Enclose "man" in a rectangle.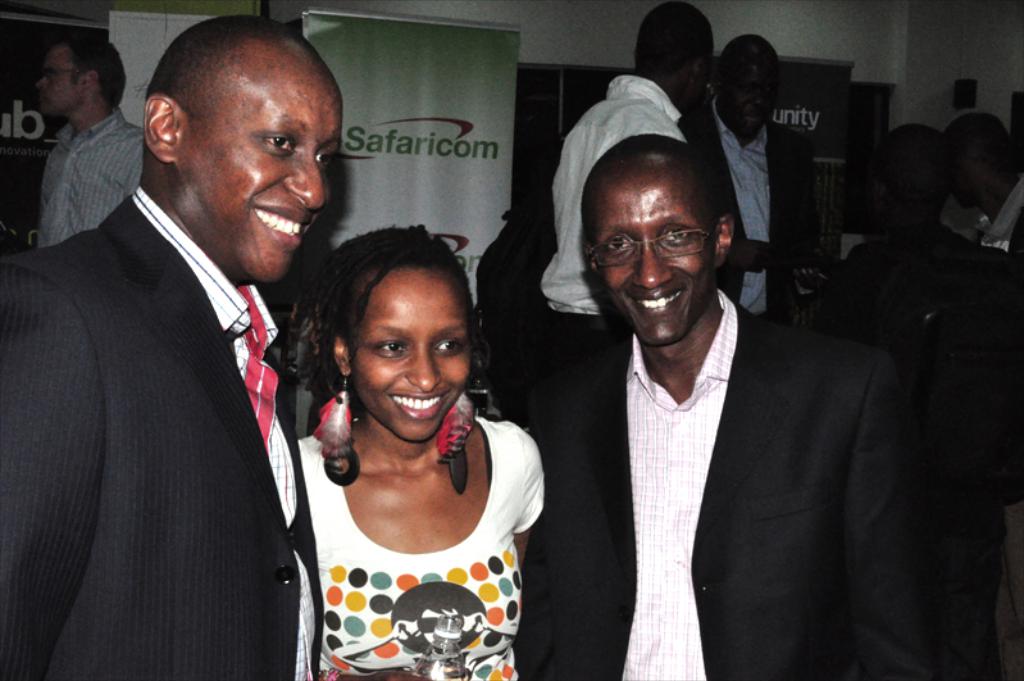
<region>538, 140, 945, 680</region>.
